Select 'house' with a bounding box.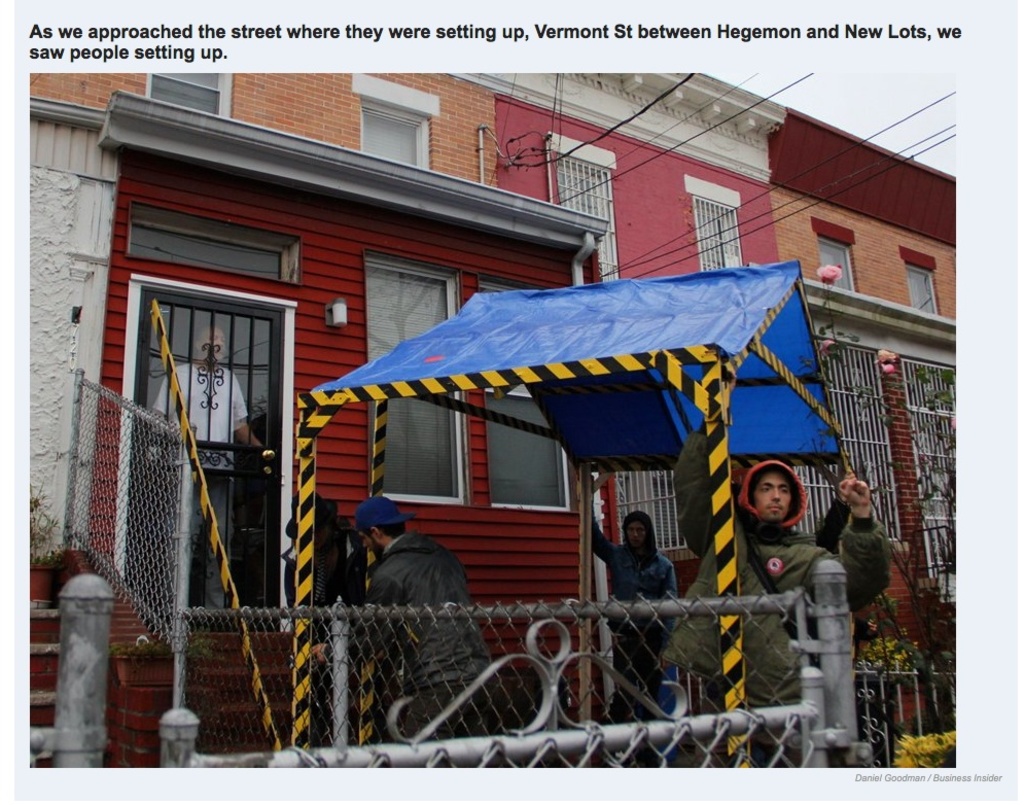
[x1=27, y1=69, x2=958, y2=771].
